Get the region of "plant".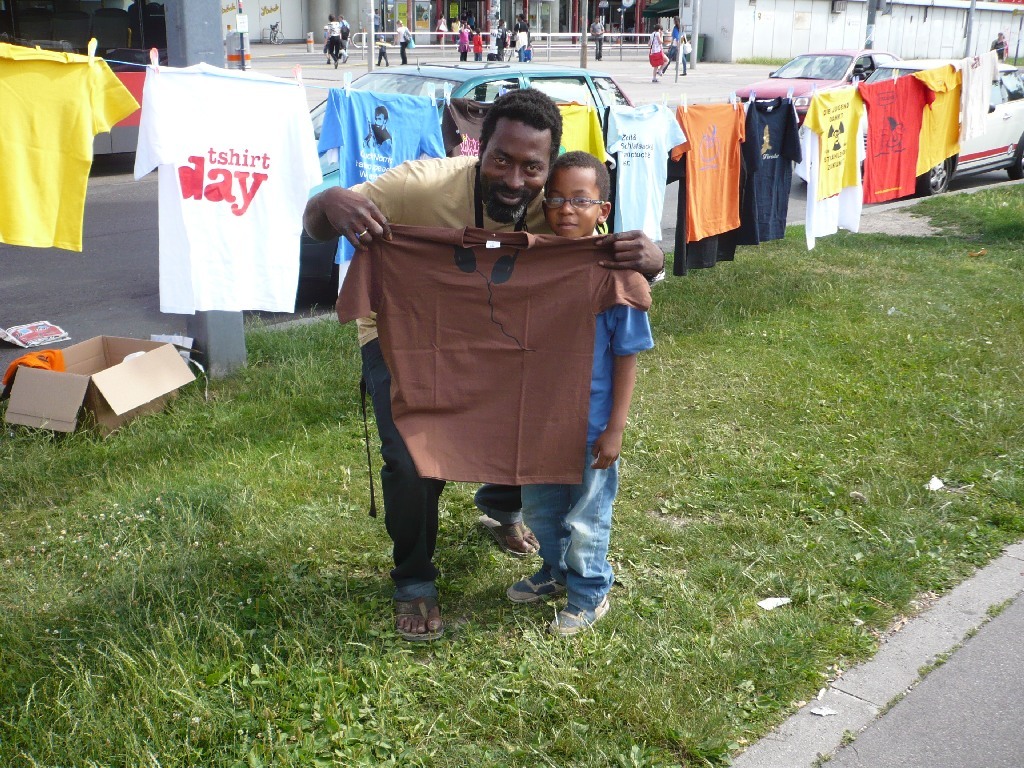
bbox(440, 478, 617, 763).
